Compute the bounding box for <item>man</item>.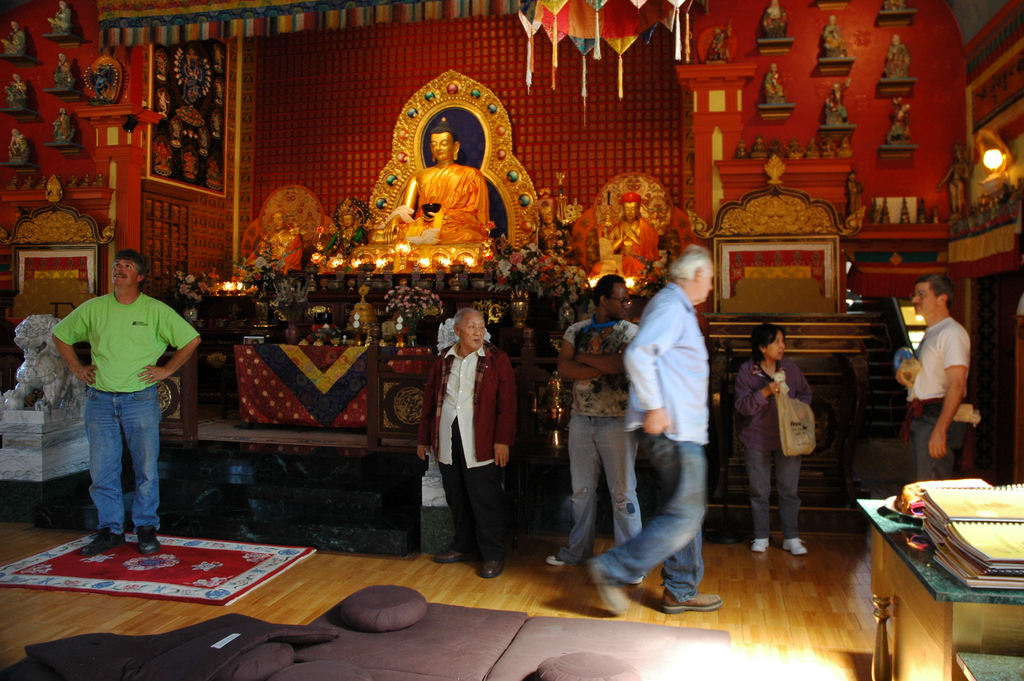
detection(406, 300, 518, 580).
